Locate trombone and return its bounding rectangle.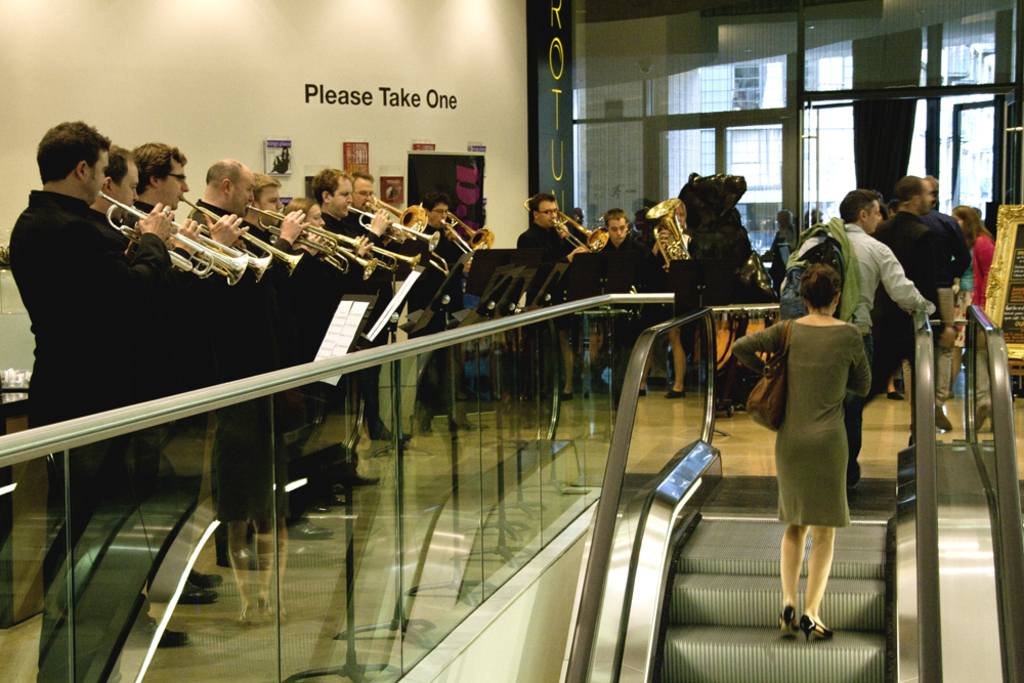
rect(383, 198, 426, 225).
